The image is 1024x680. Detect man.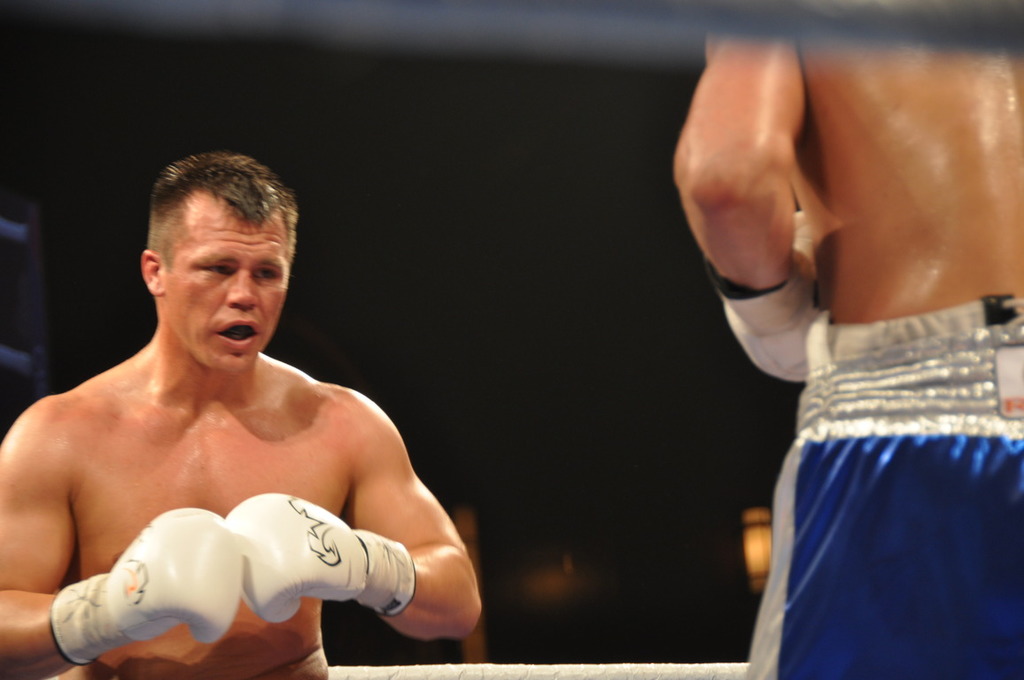
Detection: crop(0, 132, 519, 679).
